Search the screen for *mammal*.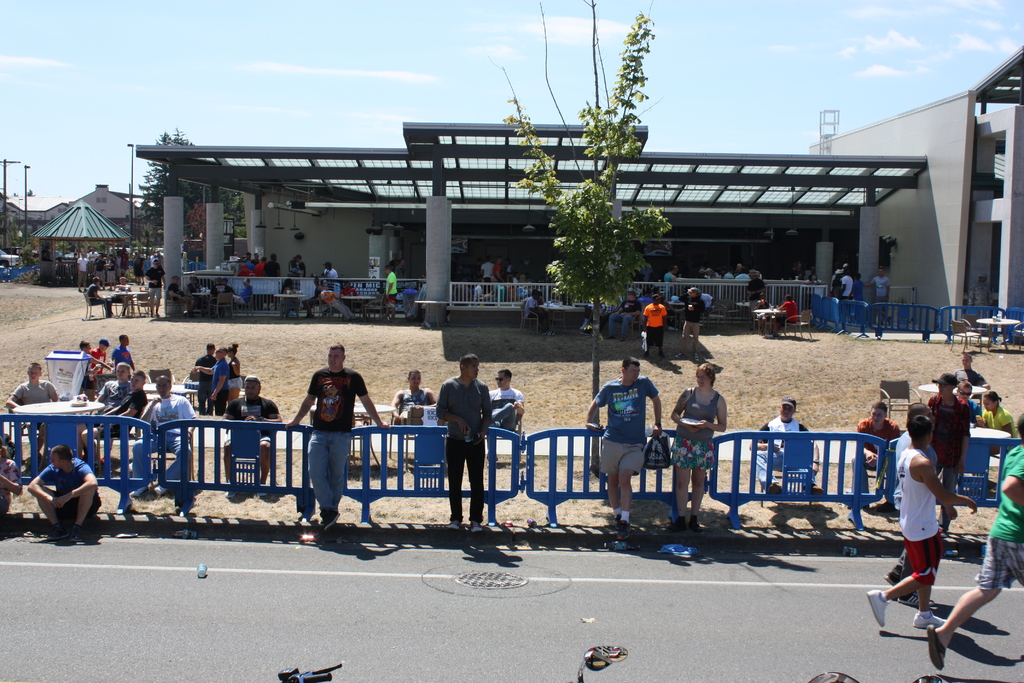
Found at (746, 268, 769, 314).
